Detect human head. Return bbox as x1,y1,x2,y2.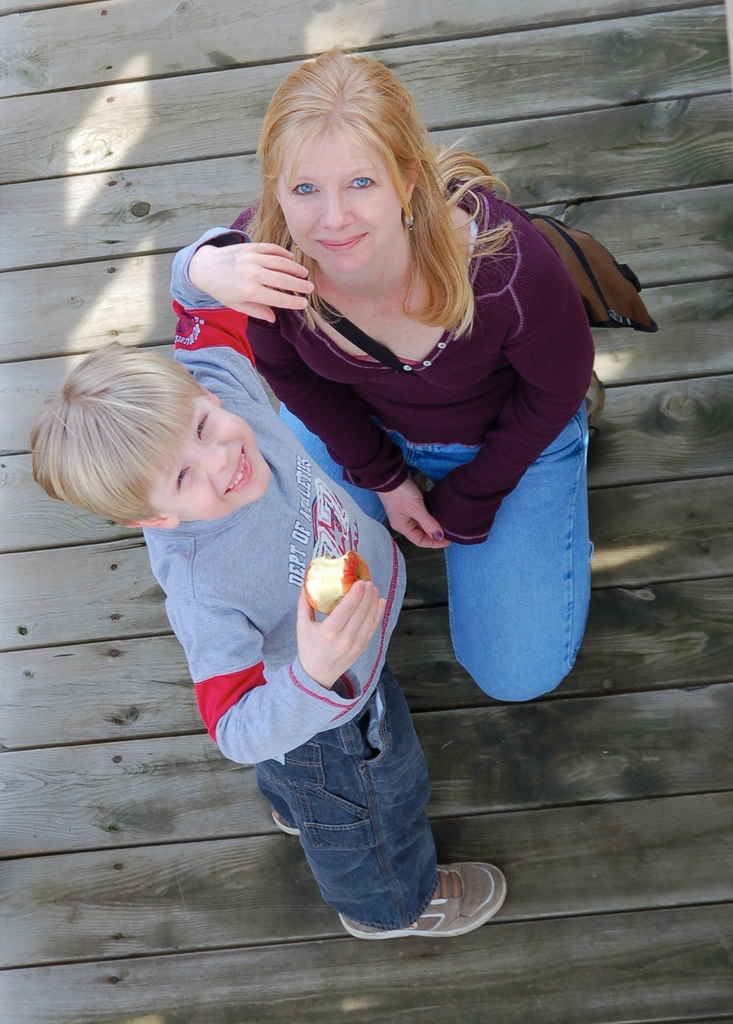
267,57,424,278.
